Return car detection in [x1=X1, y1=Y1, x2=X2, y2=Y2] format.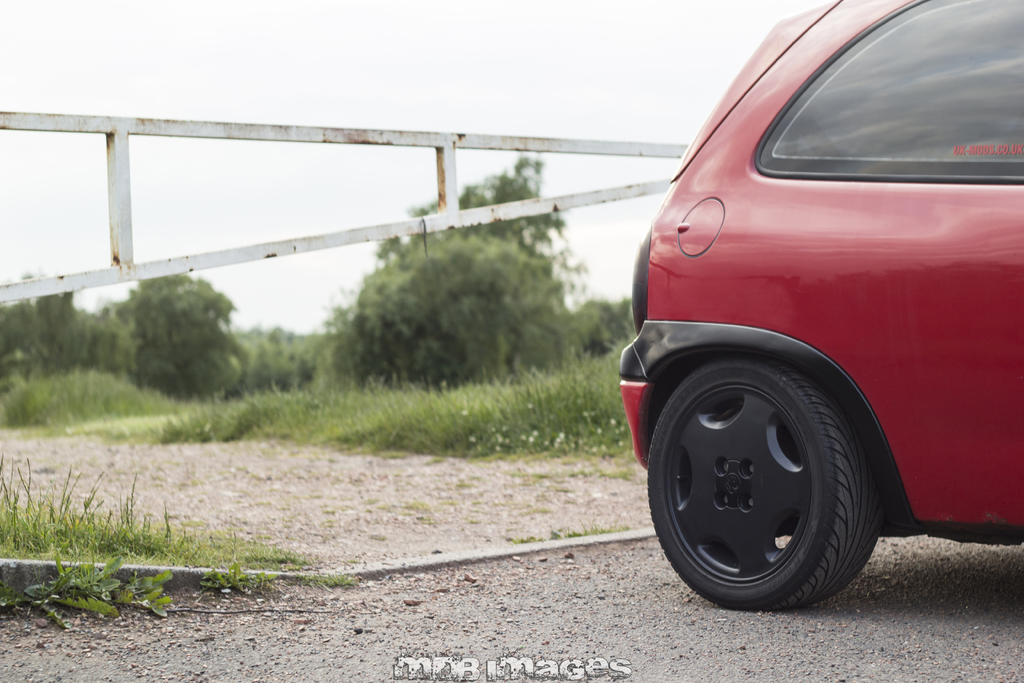
[x1=614, y1=0, x2=1023, y2=614].
